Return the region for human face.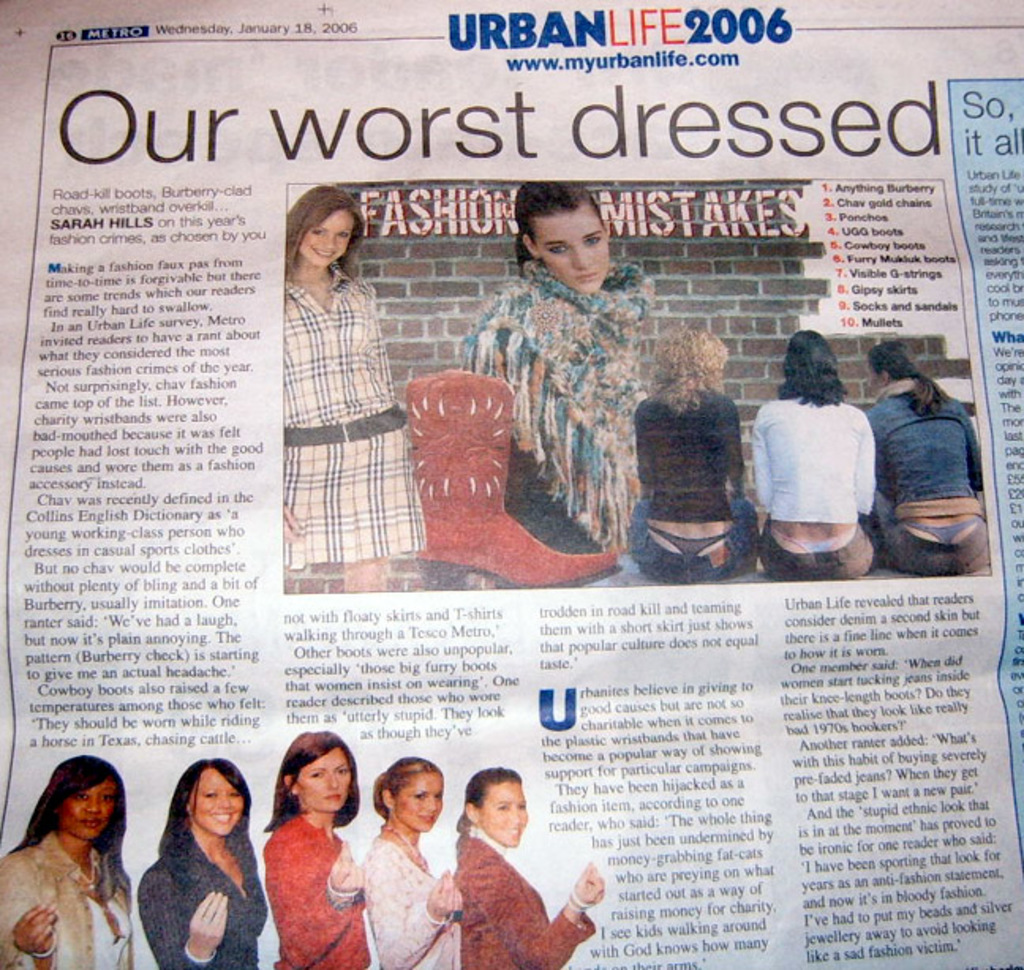
[46, 780, 122, 839].
